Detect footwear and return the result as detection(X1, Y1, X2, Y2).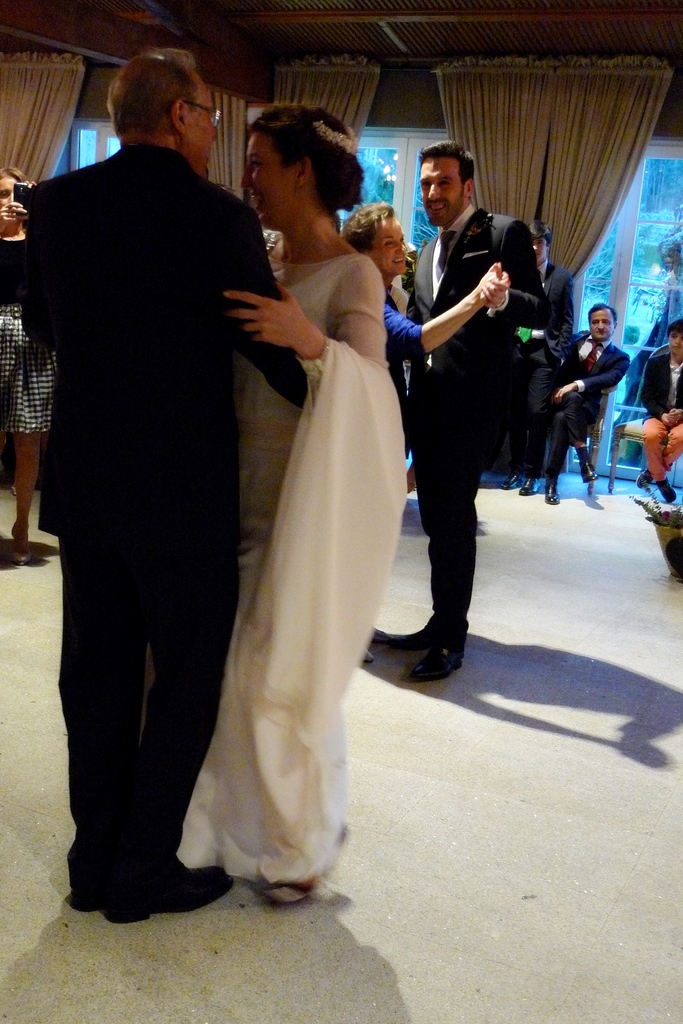
detection(103, 863, 239, 931).
